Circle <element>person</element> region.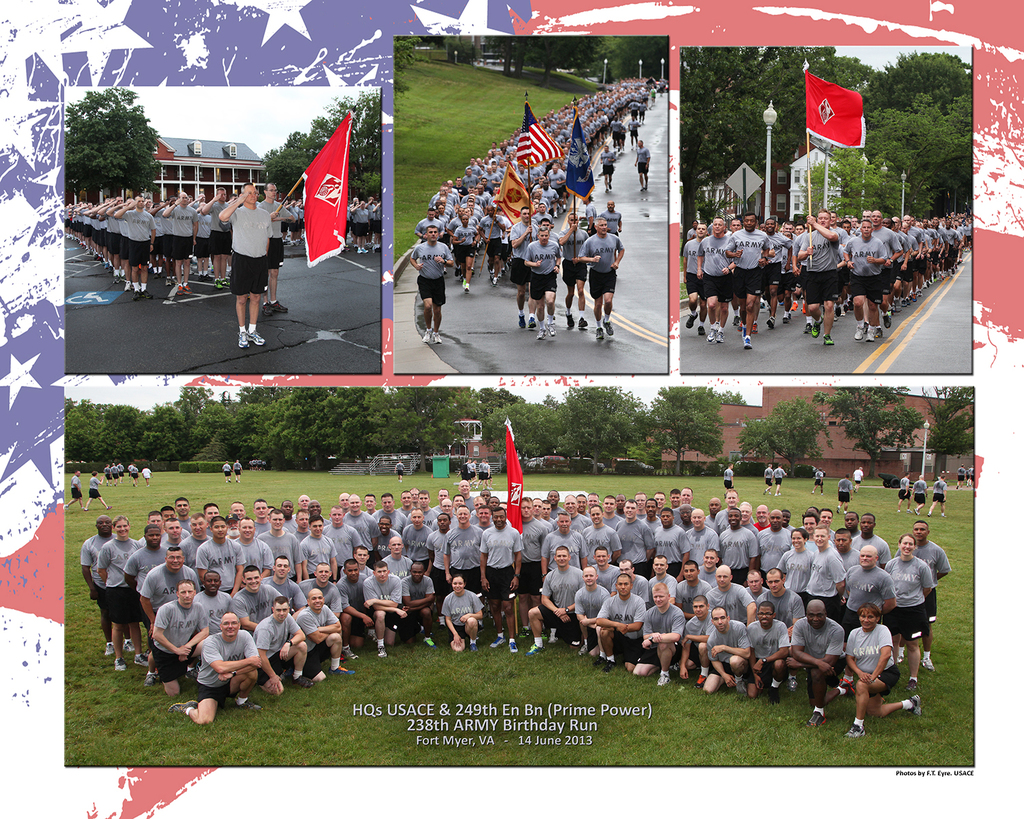
Region: pyautogui.locateOnScreen(560, 496, 593, 536).
